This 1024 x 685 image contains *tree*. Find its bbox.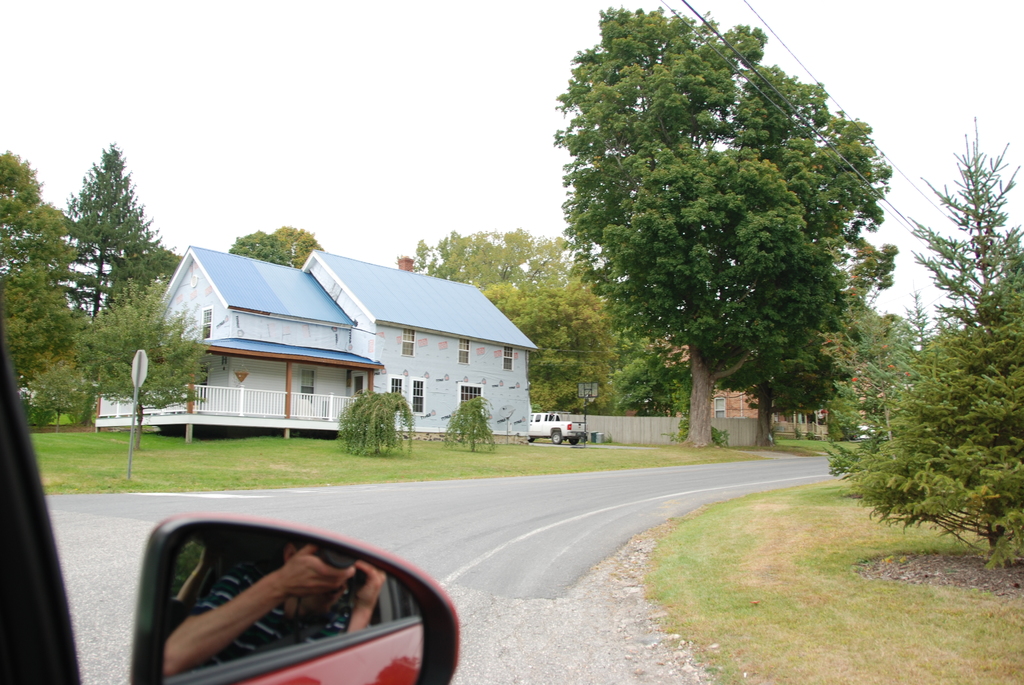
274,221,324,274.
